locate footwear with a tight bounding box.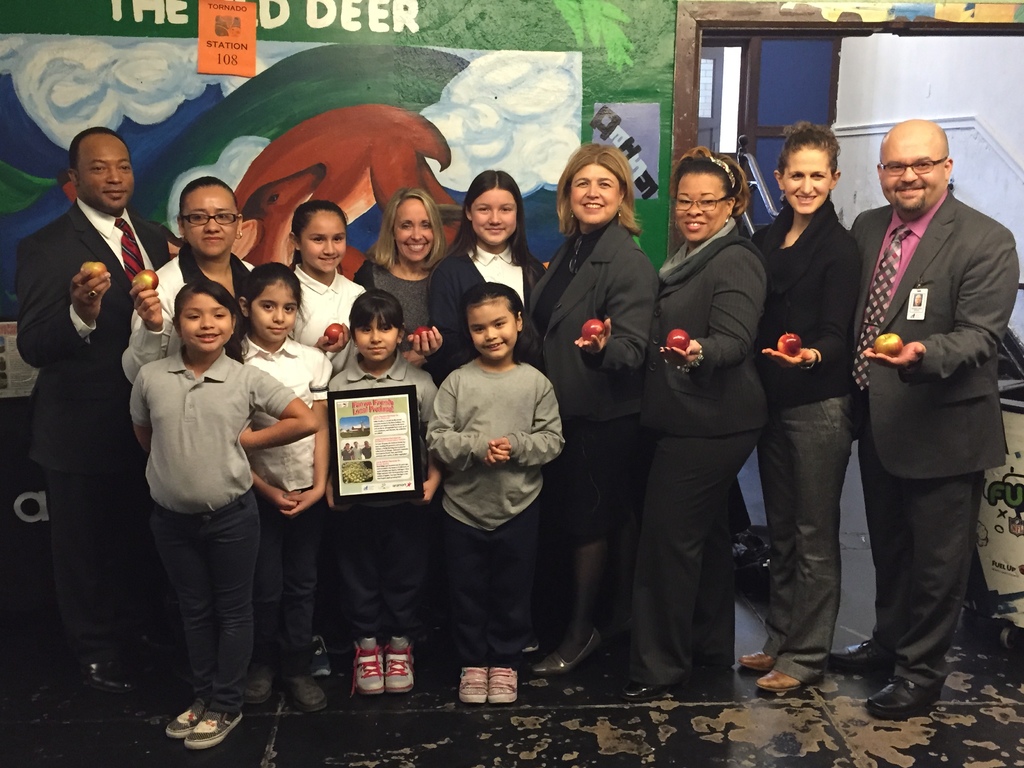
region(384, 640, 417, 694).
